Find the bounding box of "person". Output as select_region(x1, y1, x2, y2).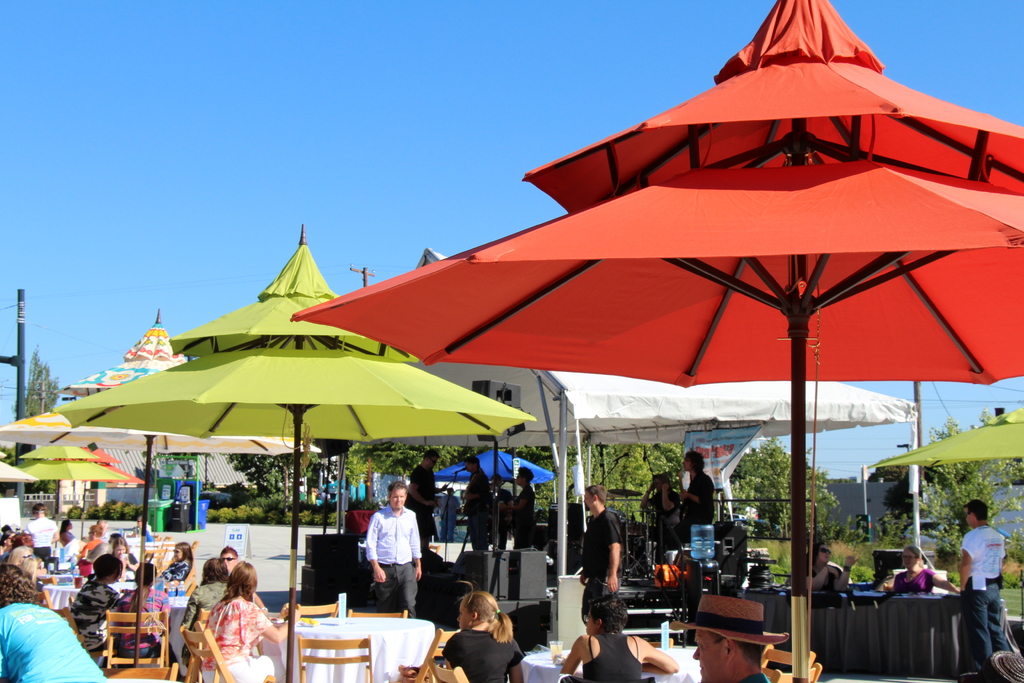
select_region(958, 498, 1013, 682).
